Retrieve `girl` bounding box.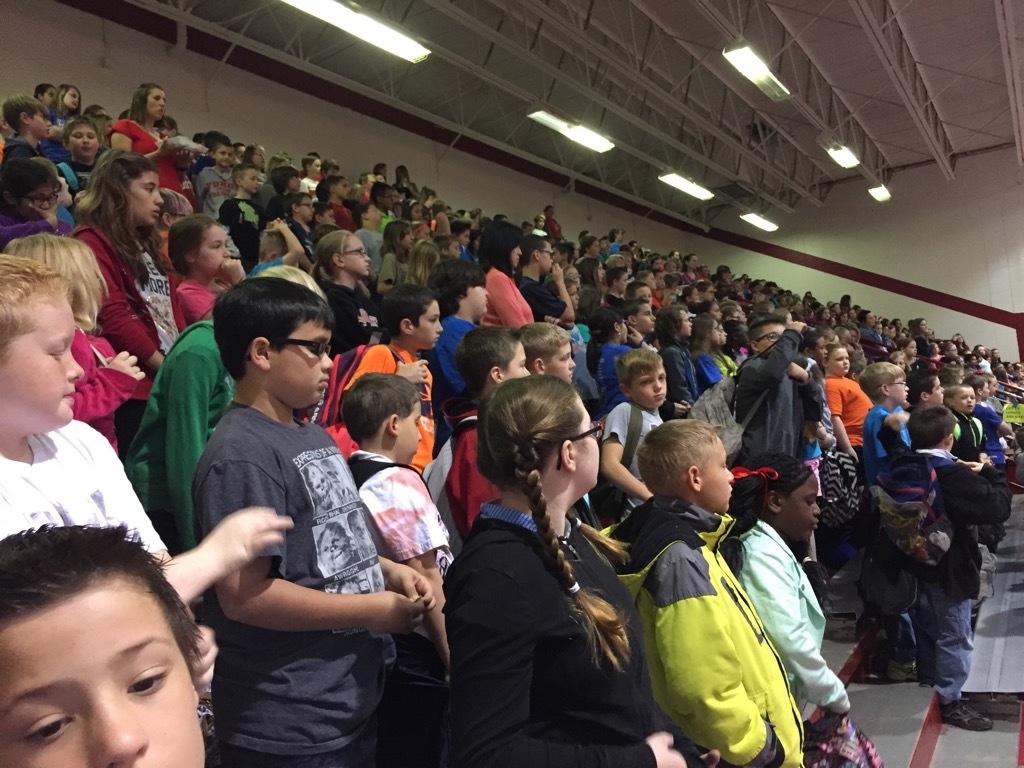
Bounding box: (721, 452, 882, 767).
